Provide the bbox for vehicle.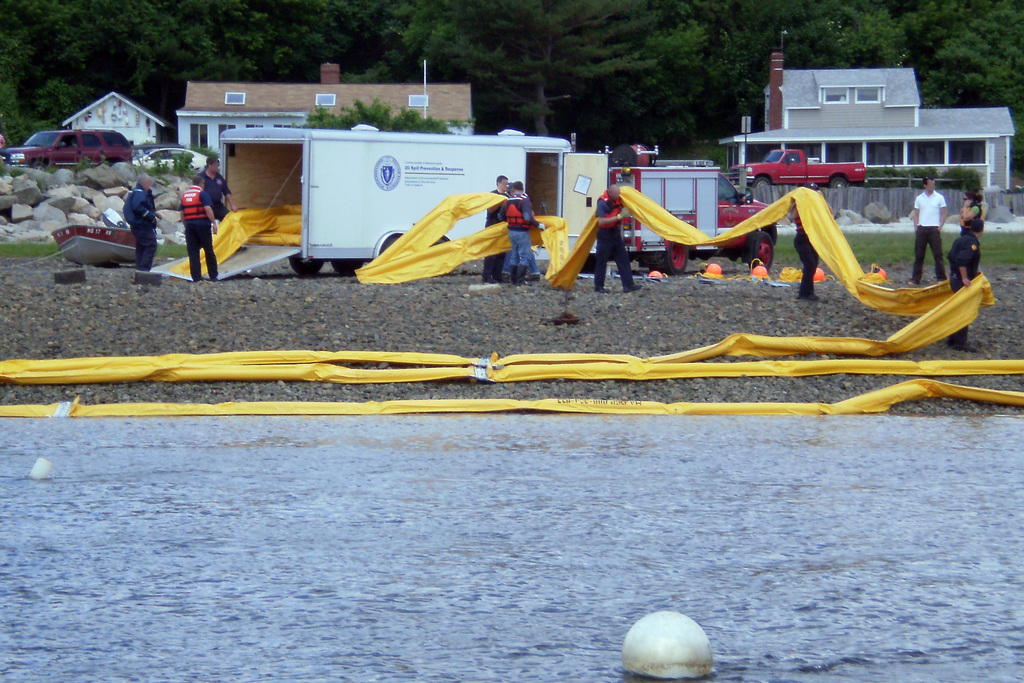
x1=605 y1=163 x2=786 y2=262.
